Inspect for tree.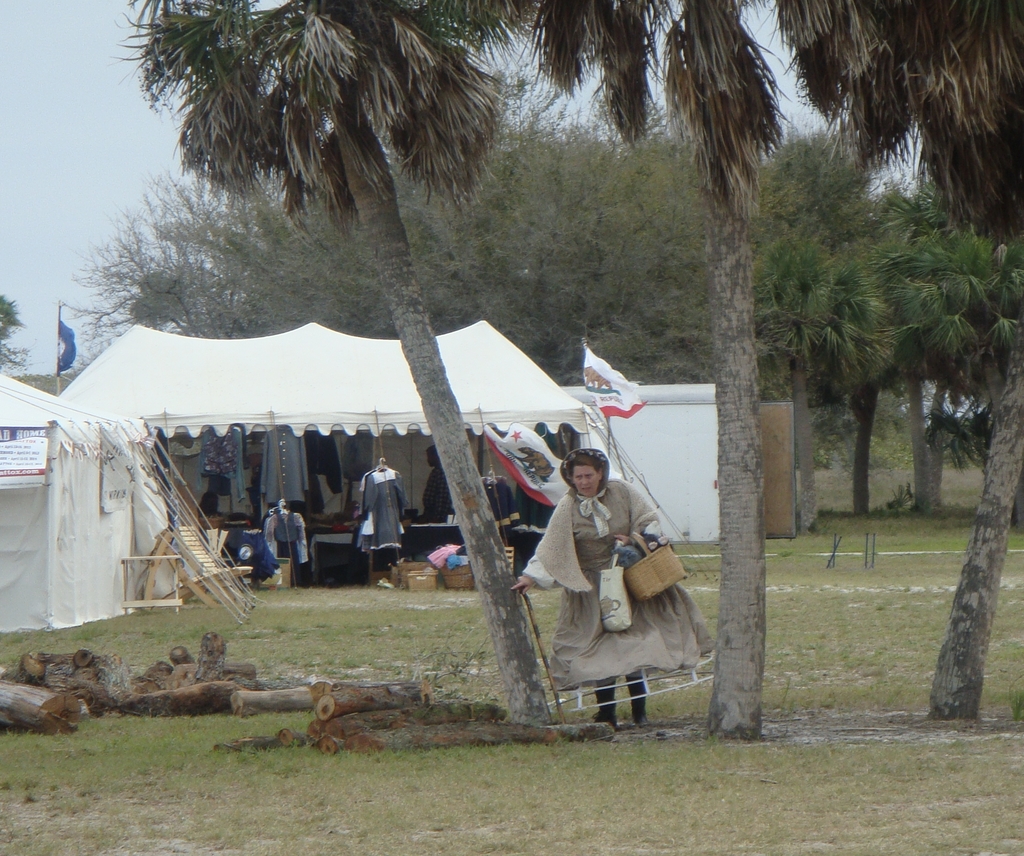
Inspection: <region>120, 0, 541, 735</region>.
